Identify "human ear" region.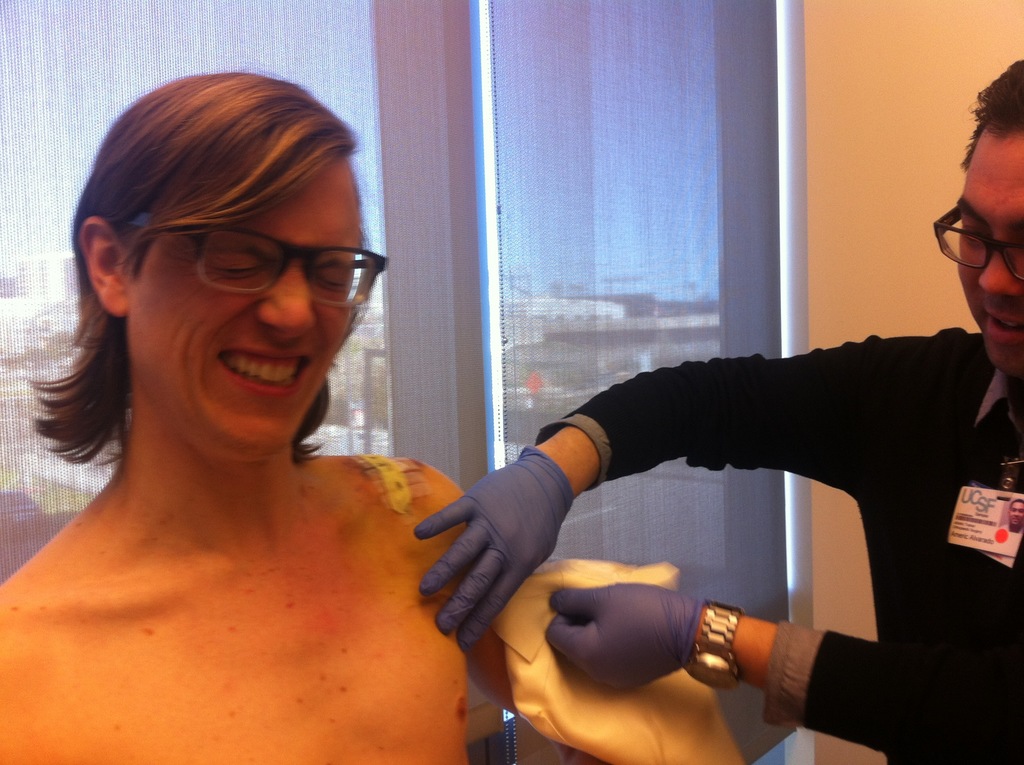
Region: x1=77 y1=216 x2=127 y2=316.
